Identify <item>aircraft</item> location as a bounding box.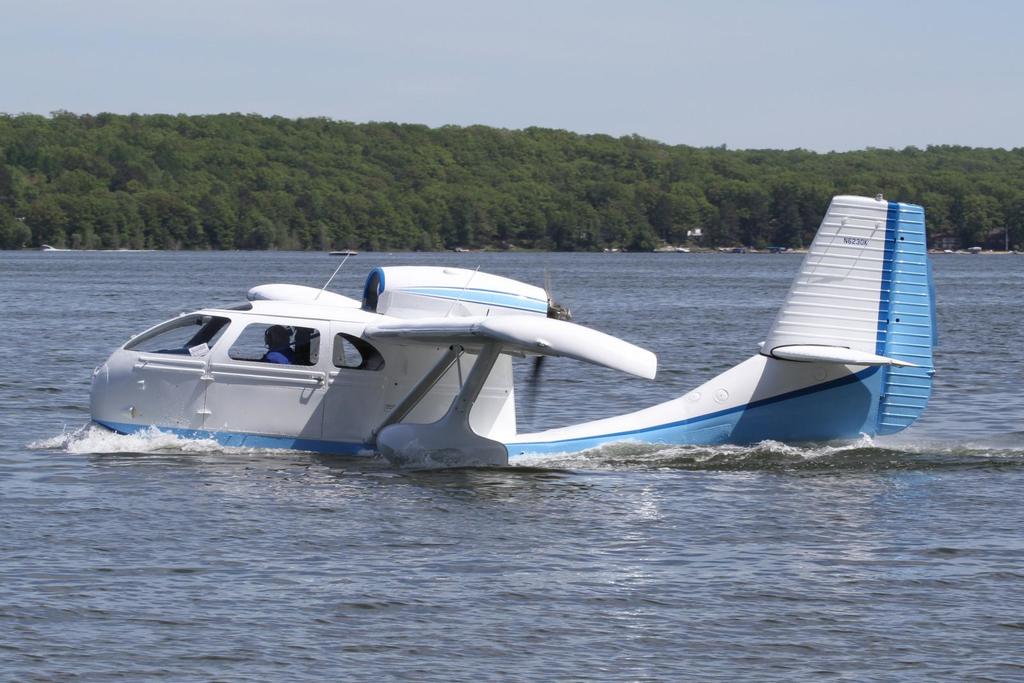
[left=95, top=237, right=811, bottom=478].
